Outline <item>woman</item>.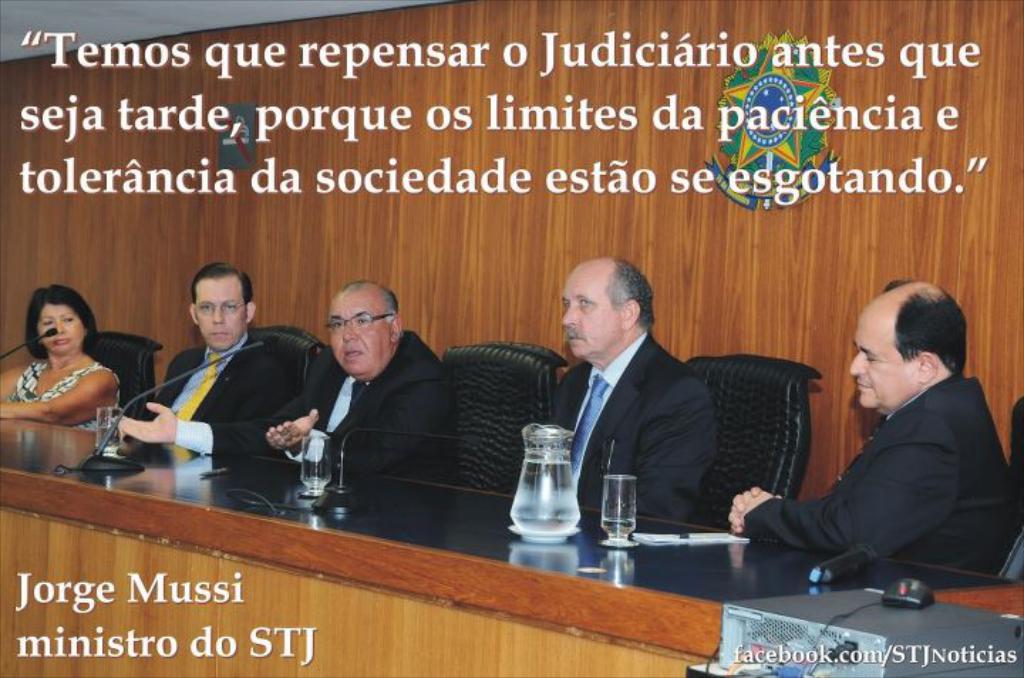
Outline: {"x1": 1, "y1": 280, "x2": 127, "y2": 468}.
